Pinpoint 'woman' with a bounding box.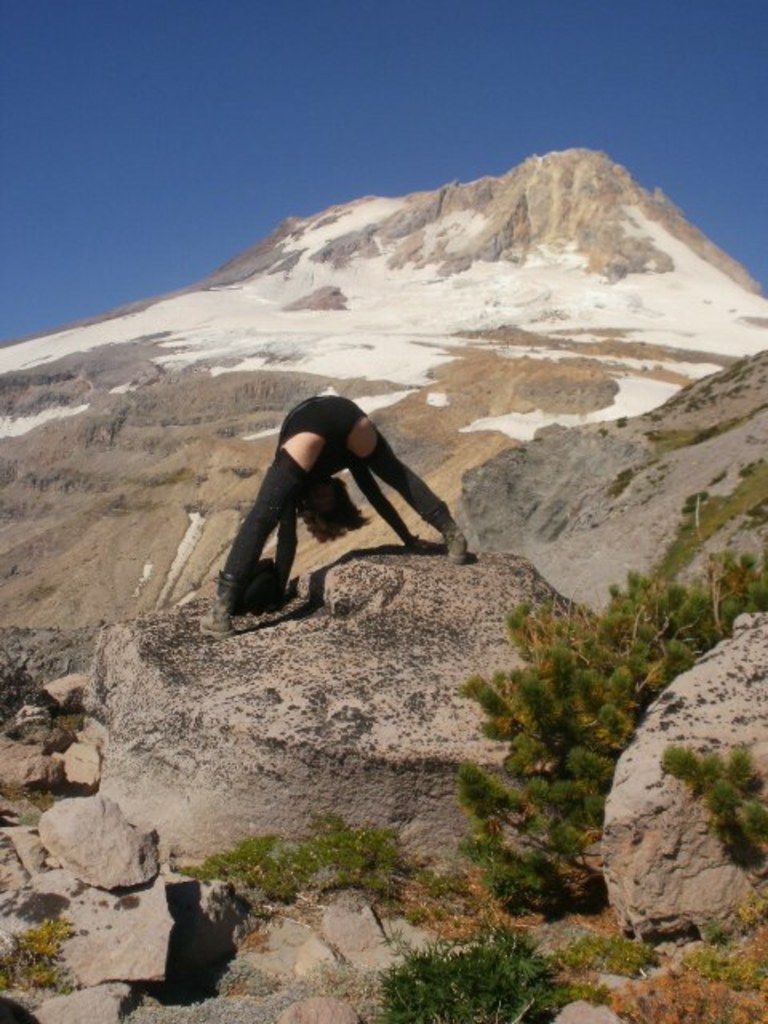
{"x1": 186, "y1": 334, "x2": 491, "y2": 645}.
